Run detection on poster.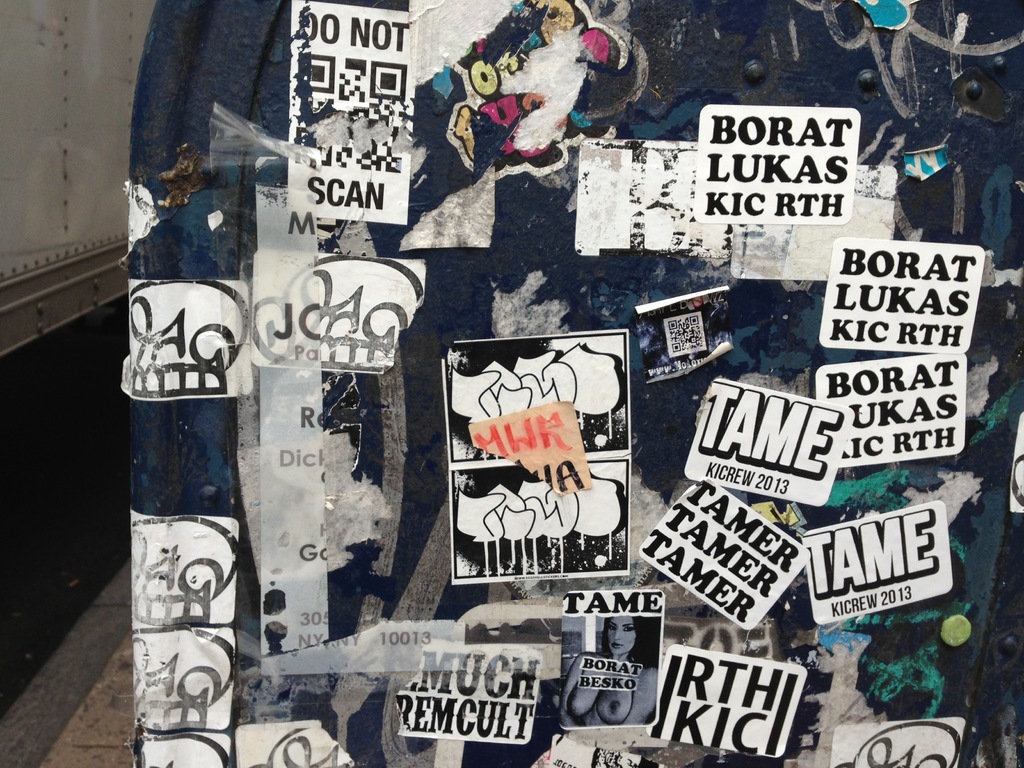
Result: BBox(686, 390, 859, 507).
